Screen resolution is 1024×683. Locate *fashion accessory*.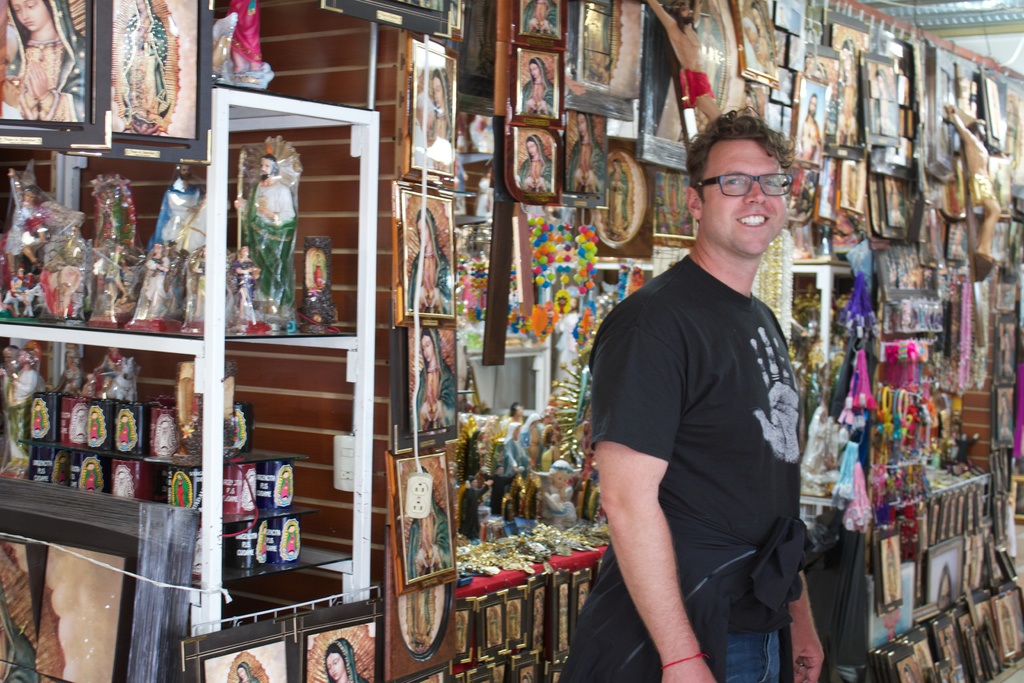
bbox=[653, 648, 710, 673].
